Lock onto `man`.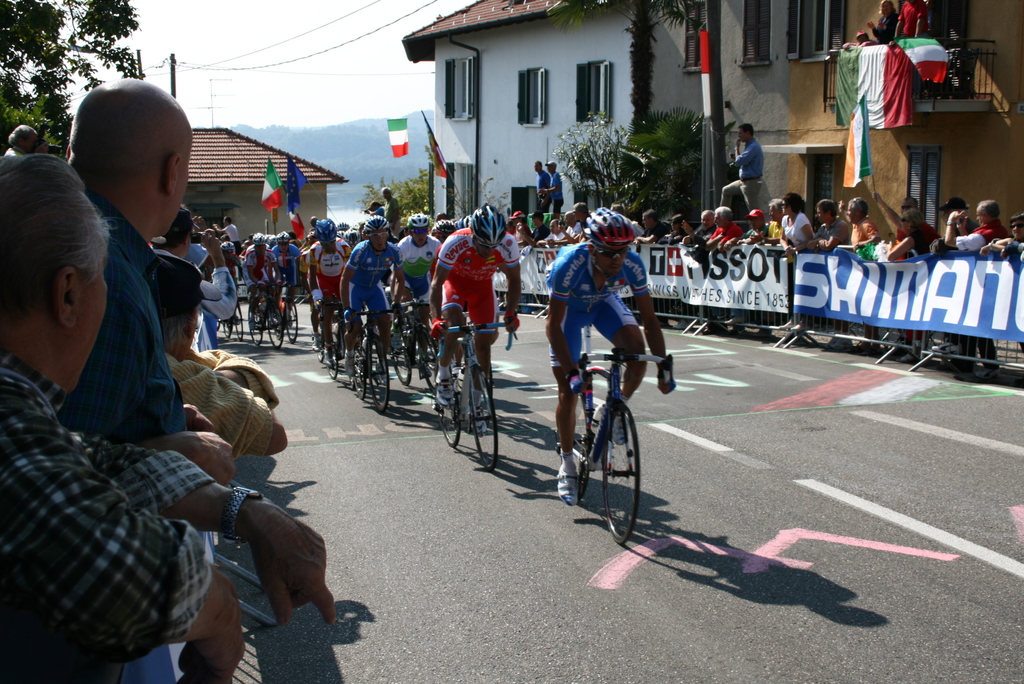
Locked: bbox=(879, 196, 940, 267).
